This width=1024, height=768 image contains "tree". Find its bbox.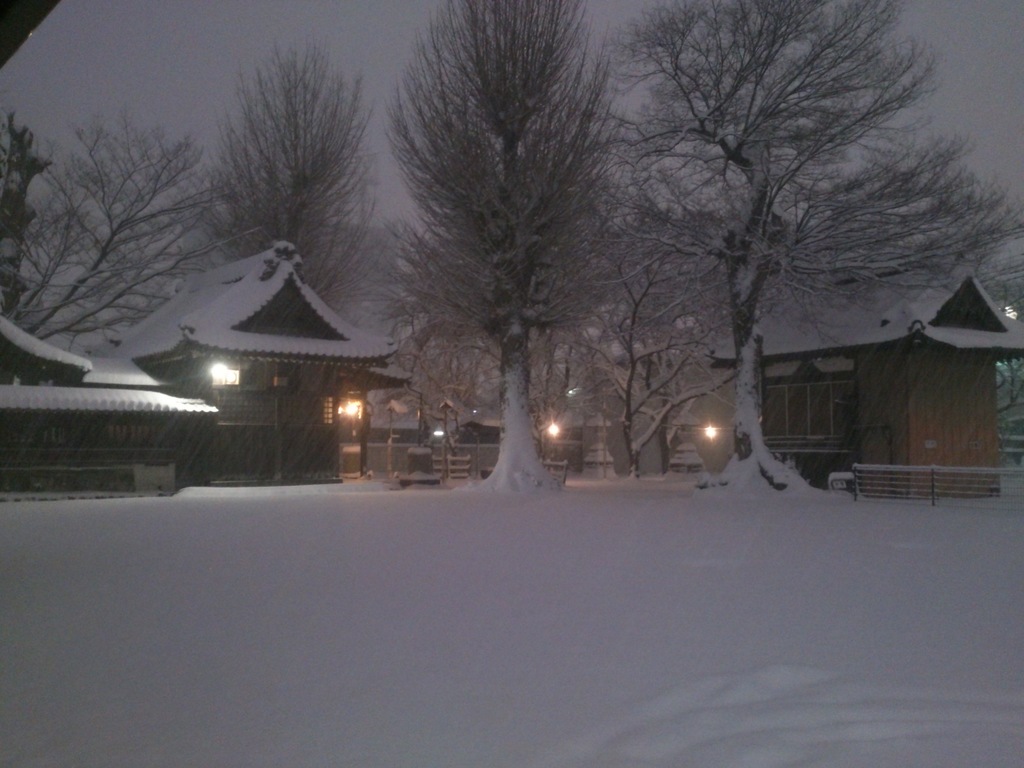
{"left": 0, "top": 113, "right": 227, "bottom": 353}.
